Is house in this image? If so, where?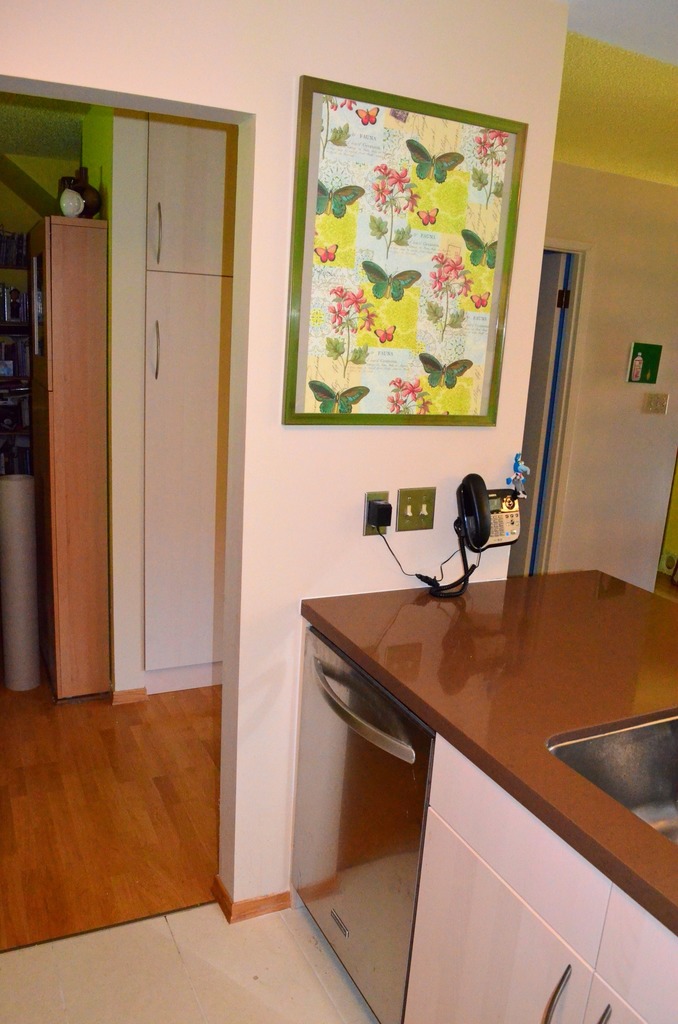
Yes, at [0, 0, 677, 1023].
